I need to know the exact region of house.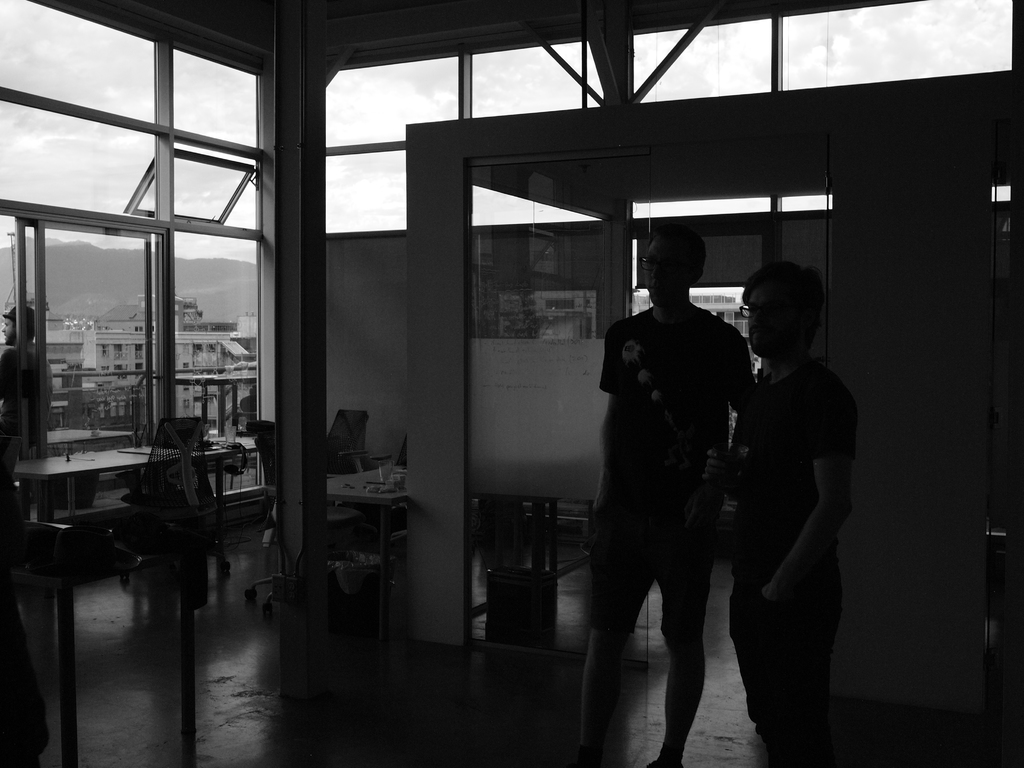
Region: rect(0, 0, 1023, 767).
